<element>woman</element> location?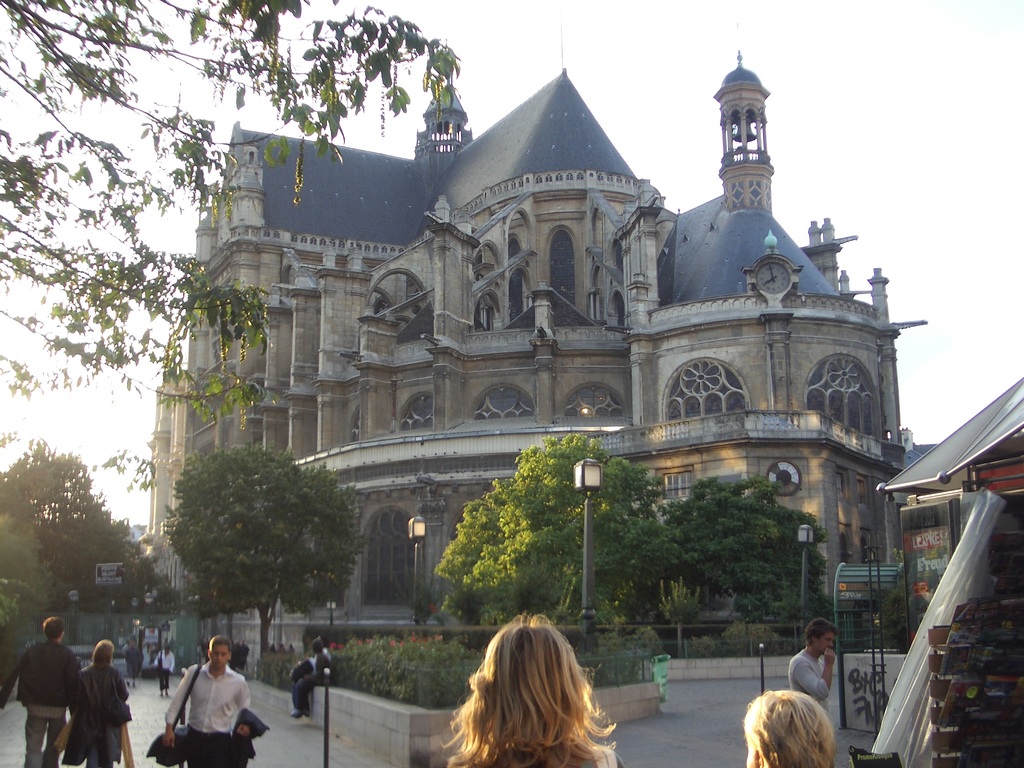
[x1=424, y1=609, x2=634, y2=762]
